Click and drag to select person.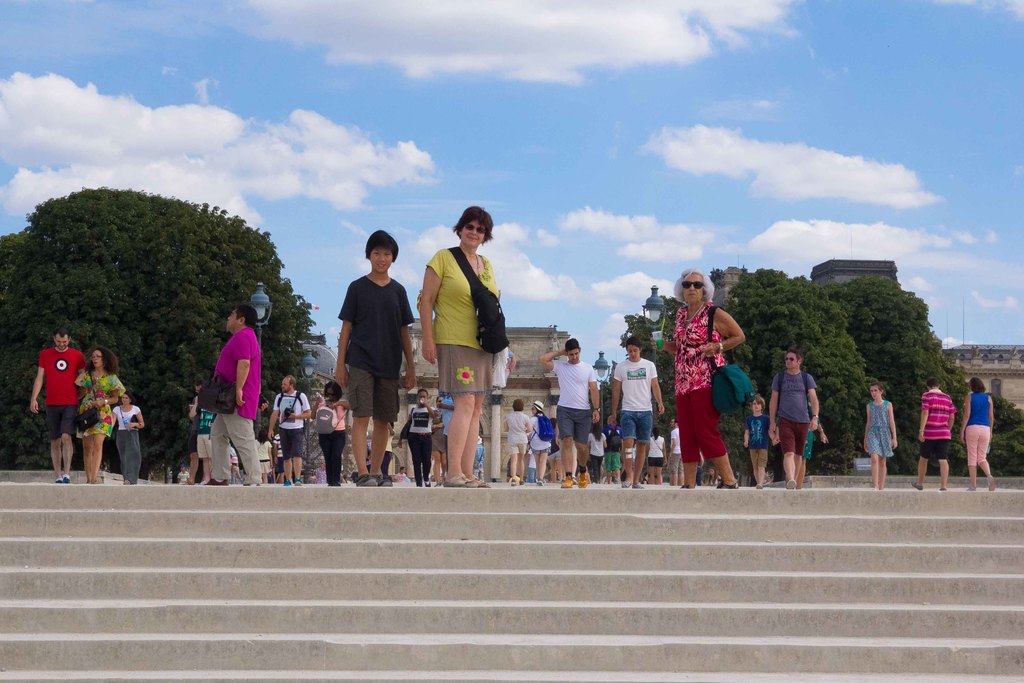
Selection: l=317, t=384, r=353, b=485.
